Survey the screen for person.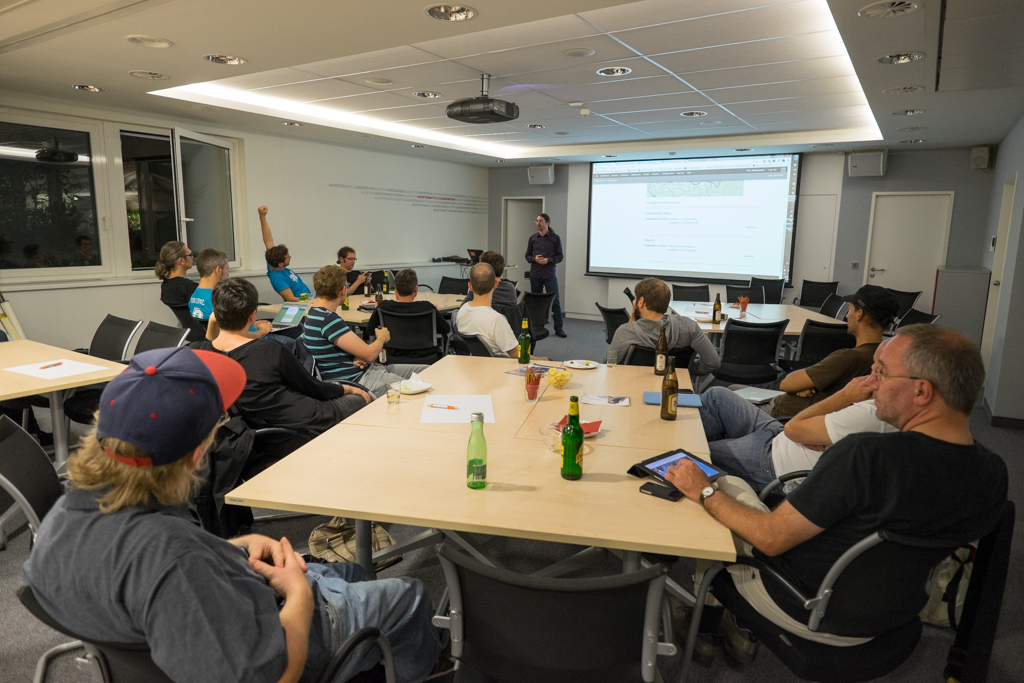
Survey found: (left=253, top=202, right=316, bottom=307).
